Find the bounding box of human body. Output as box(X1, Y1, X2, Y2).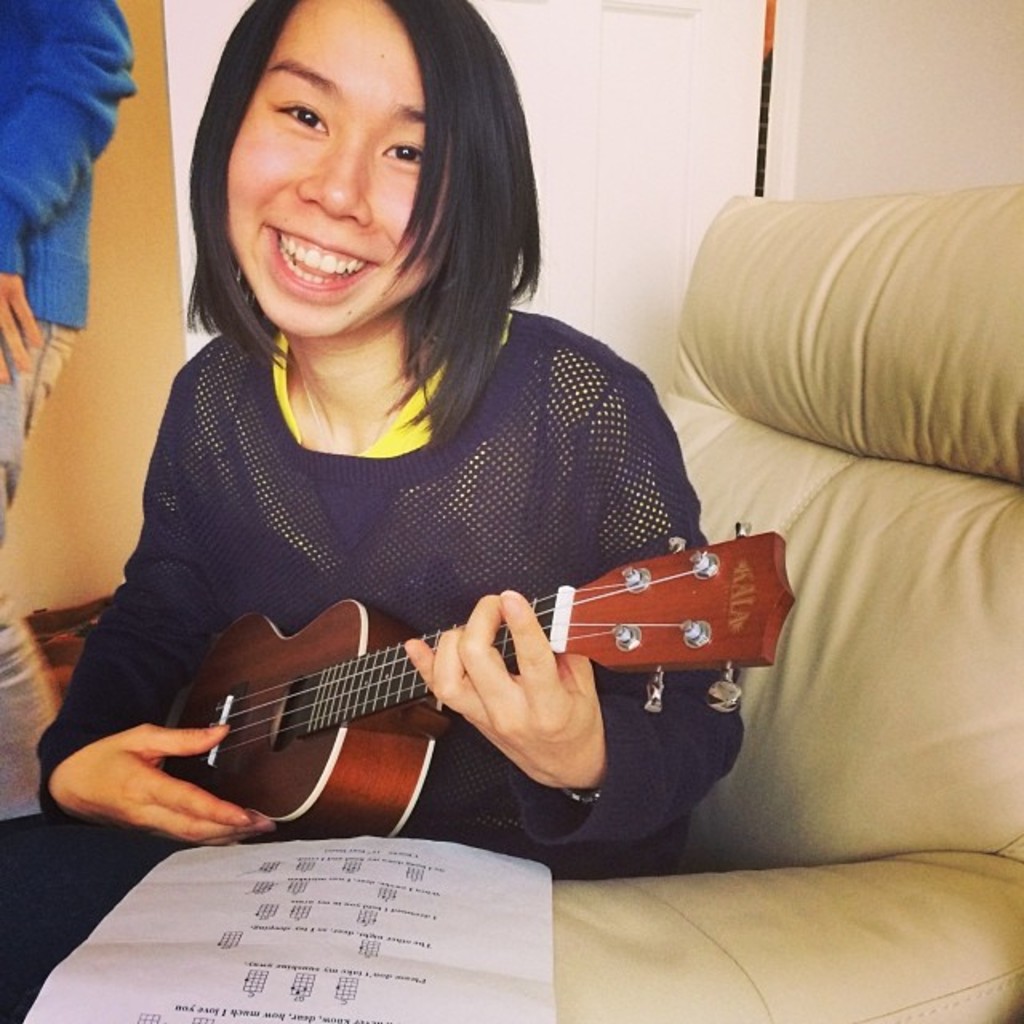
box(83, 34, 680, 869).
